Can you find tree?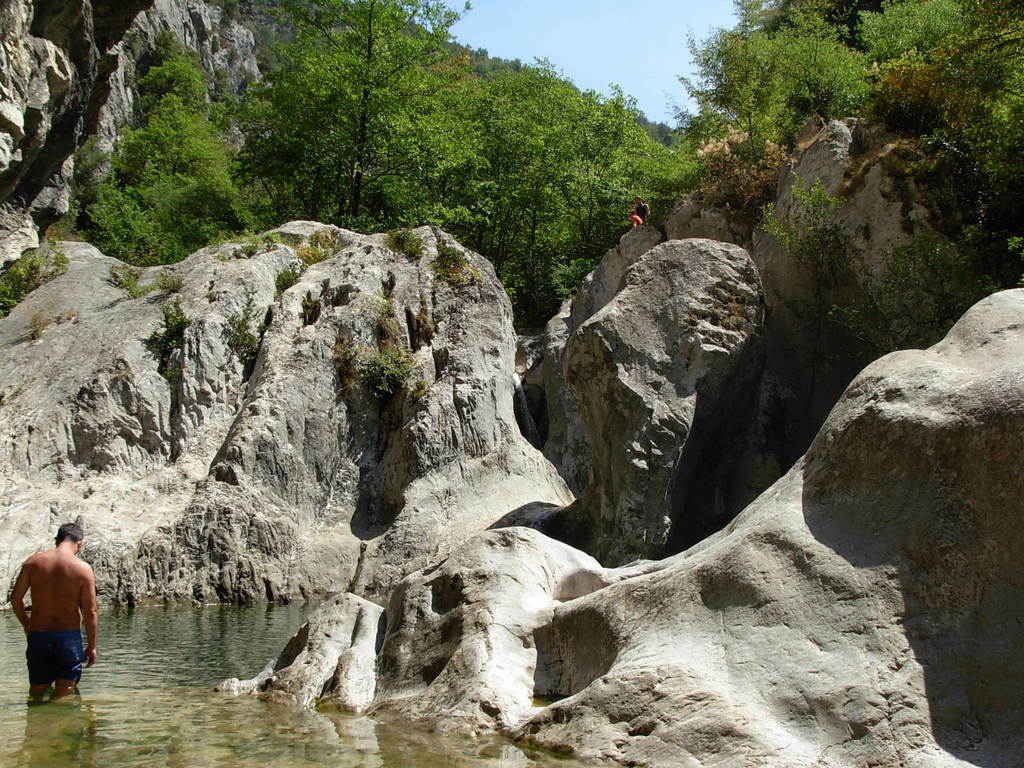
Yes, bounding box: [left=215, top=0, right=489, bottom=237].
